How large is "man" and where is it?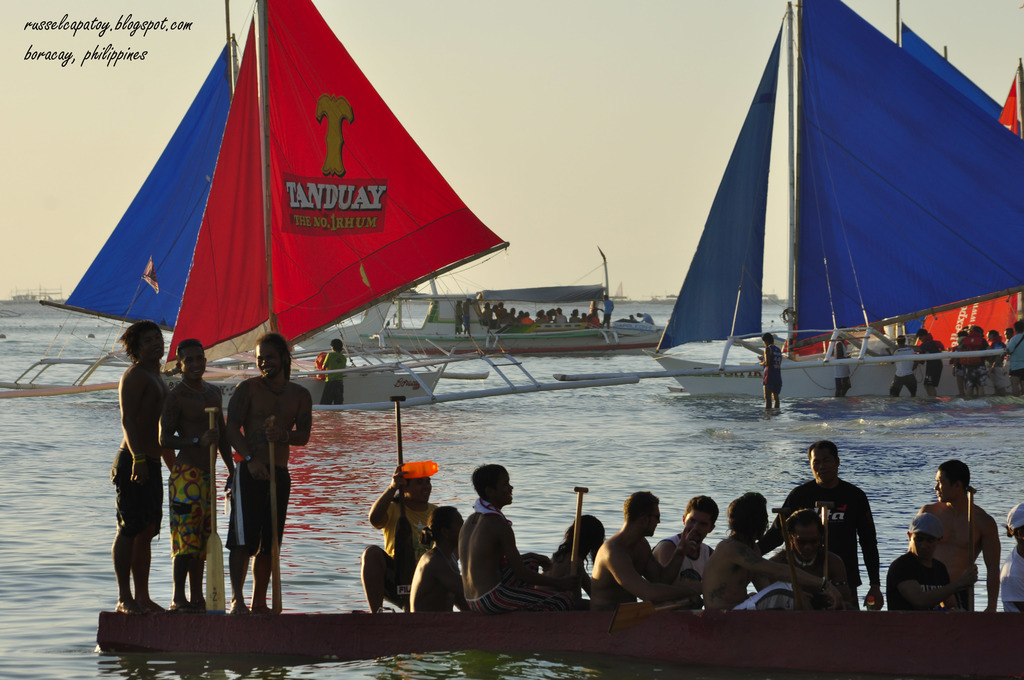
Bounding box: 763, 334, 782, 410.
